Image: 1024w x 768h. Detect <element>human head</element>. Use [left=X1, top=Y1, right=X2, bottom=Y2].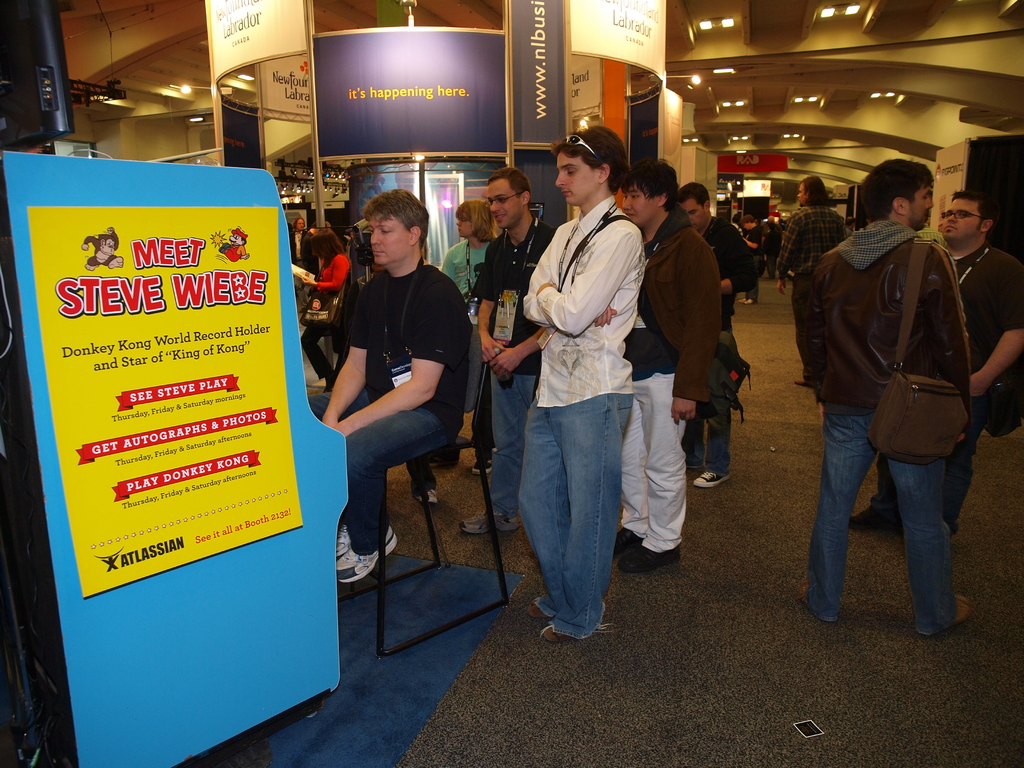
[left=740, top=215, right=754, bottom=228].
